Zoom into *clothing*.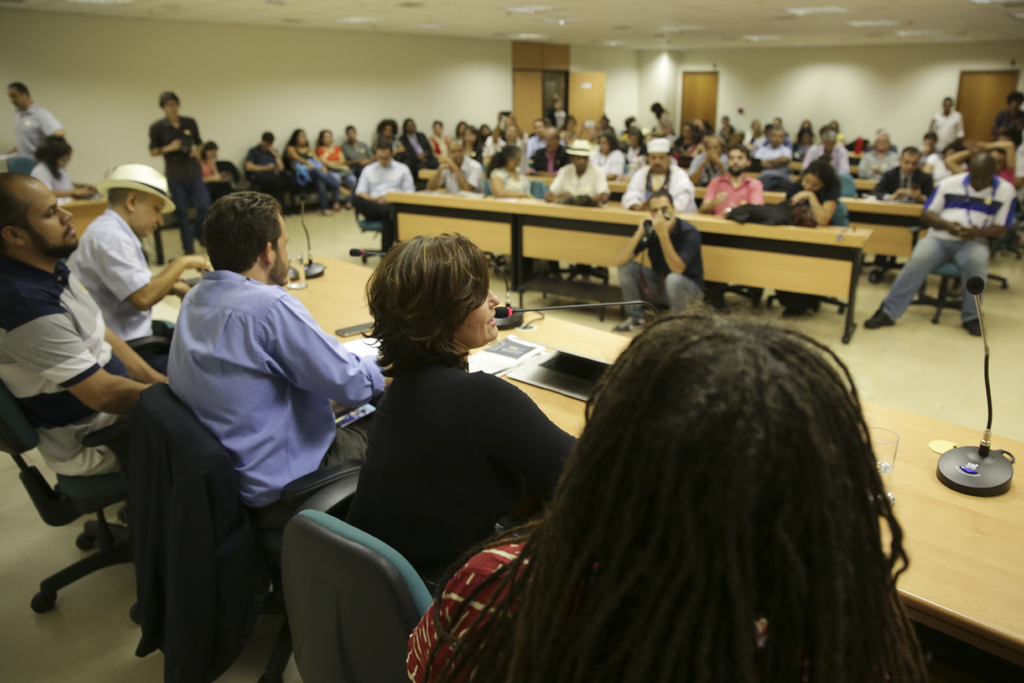
Zoom target: (left=154, top=262, right=397, bottom=540).
